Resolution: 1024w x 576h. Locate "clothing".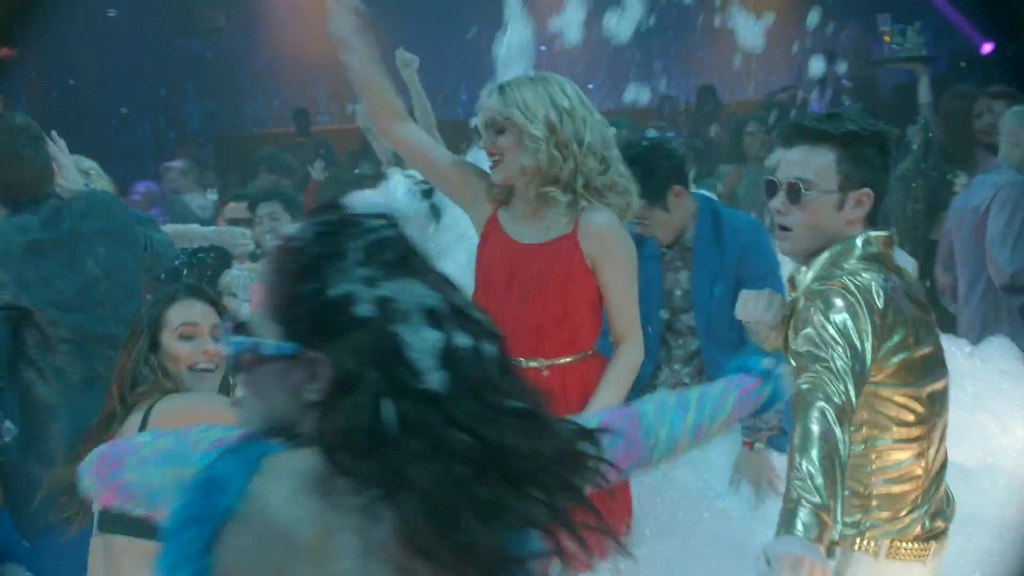
459:191:649:548.
